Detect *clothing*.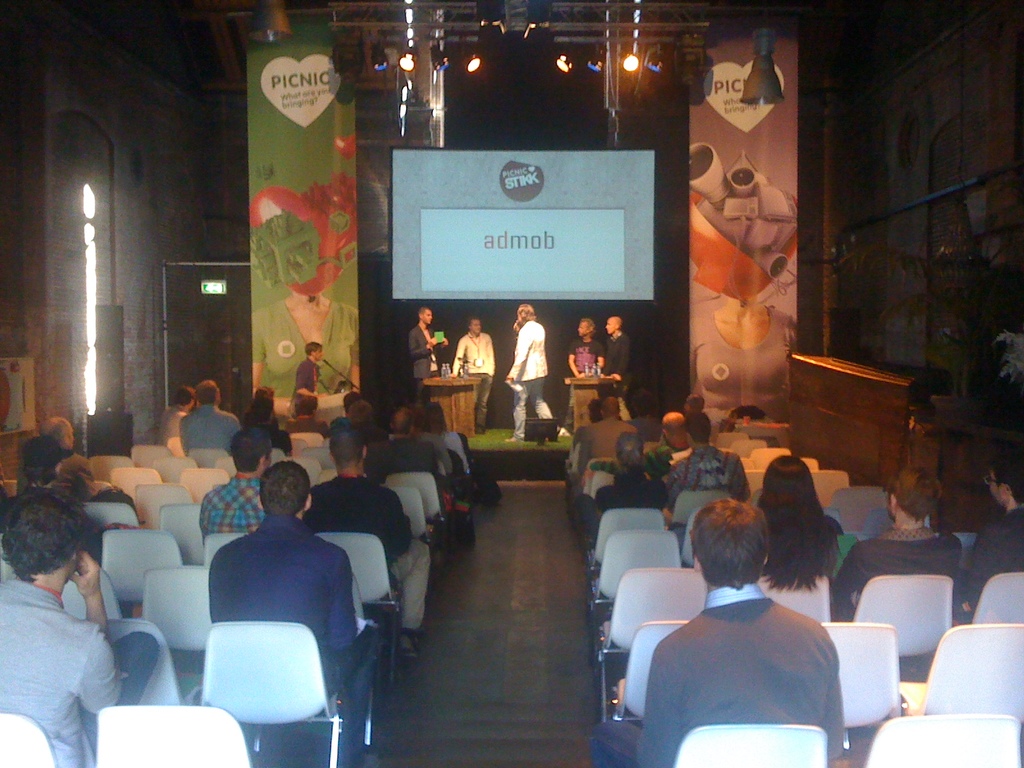
Detected at locate(341, 421, 386, 441).
